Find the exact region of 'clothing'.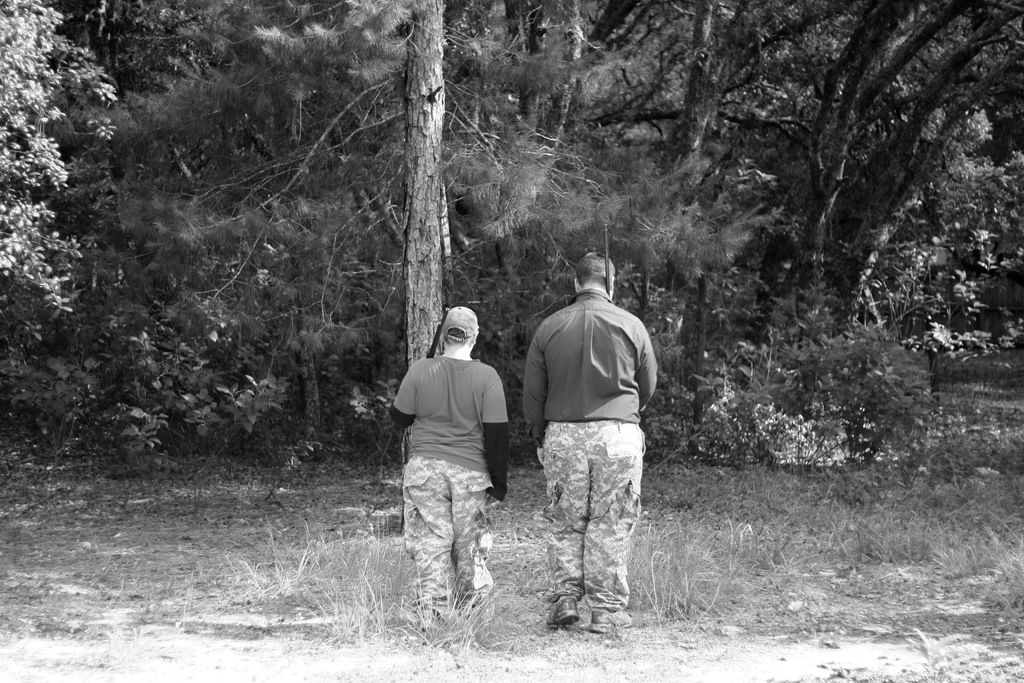
Exact region: bbox(522, 280, 660, 623).
